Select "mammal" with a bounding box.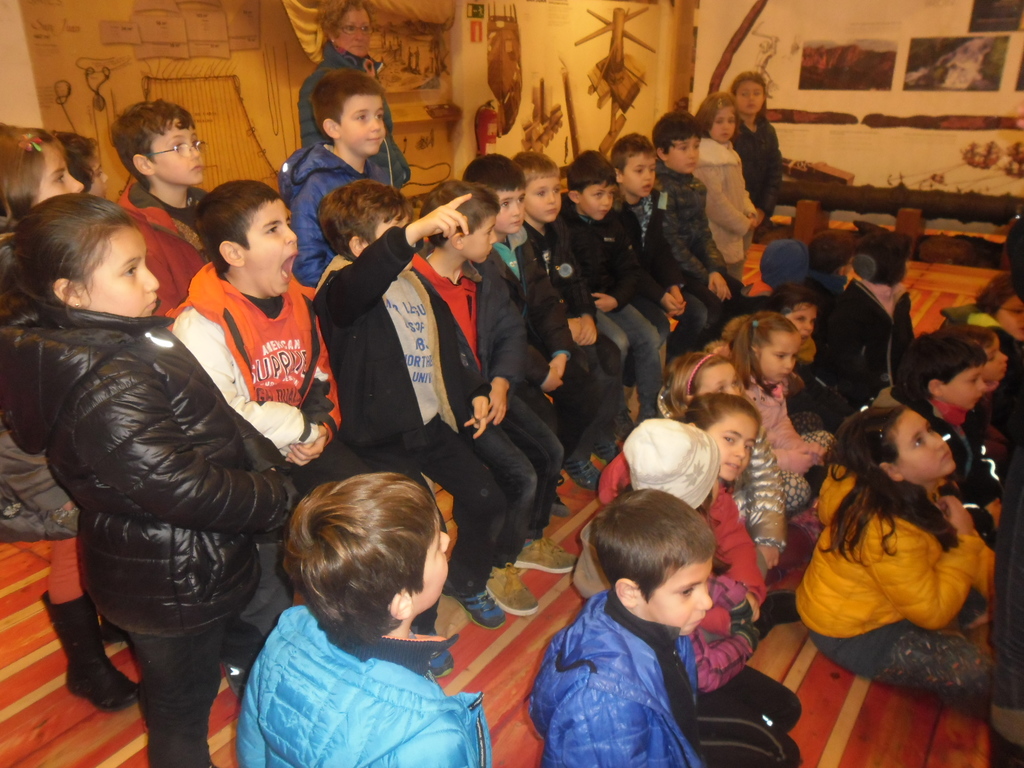
detection(689, 95, 766, 291).
